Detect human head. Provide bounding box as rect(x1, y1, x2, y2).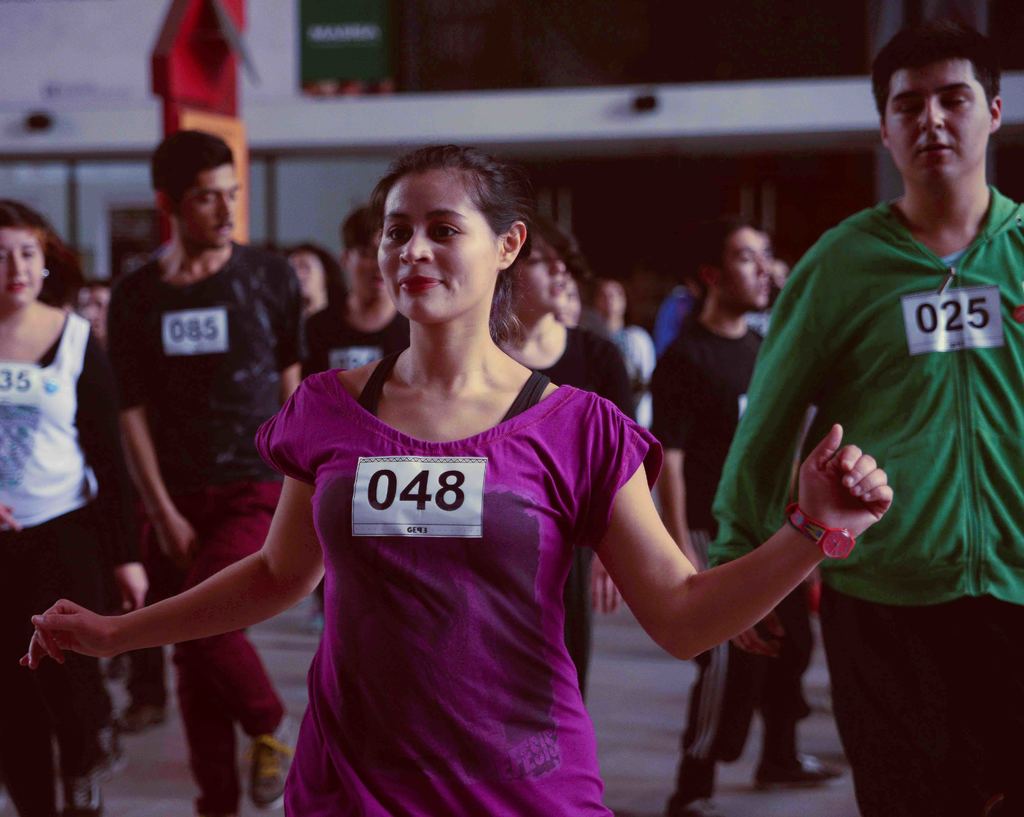
rect(581, 279, 628, 326).
